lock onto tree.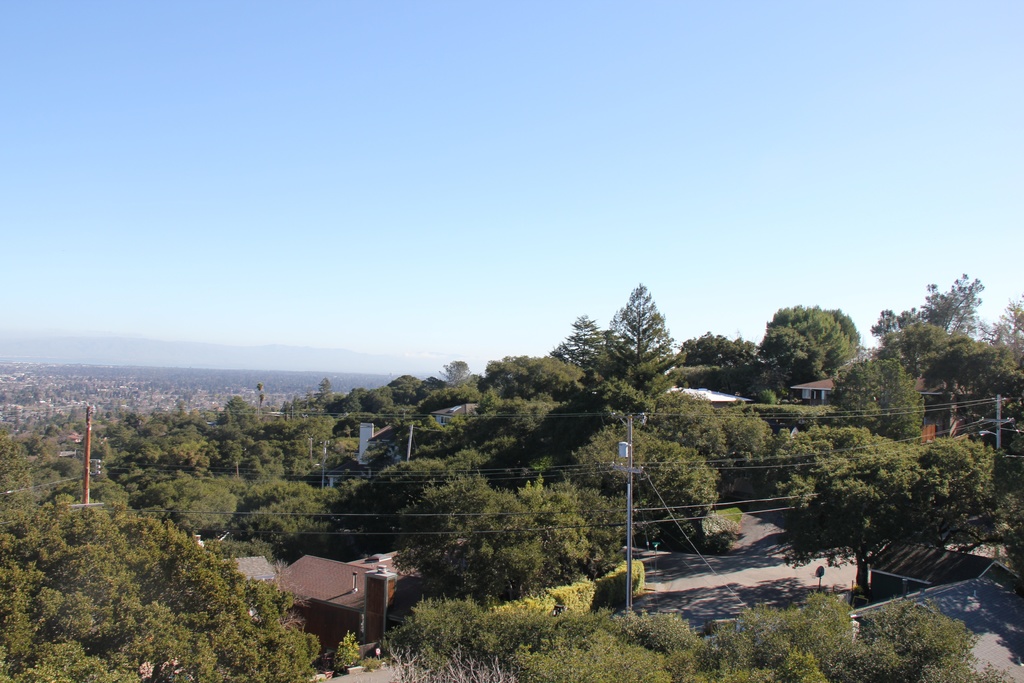
Locked: rect(752, 306, 861, 383).
